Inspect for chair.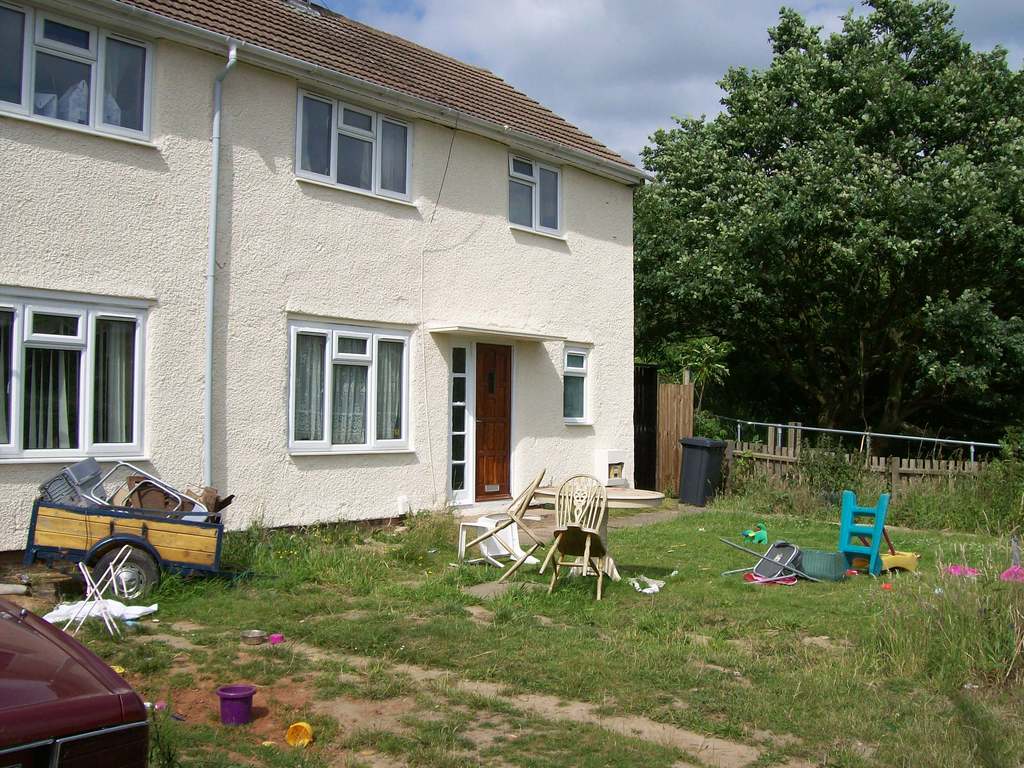
Inspection: {"left": 452, "top": 510, "right": 541, "bottom": 570}.
